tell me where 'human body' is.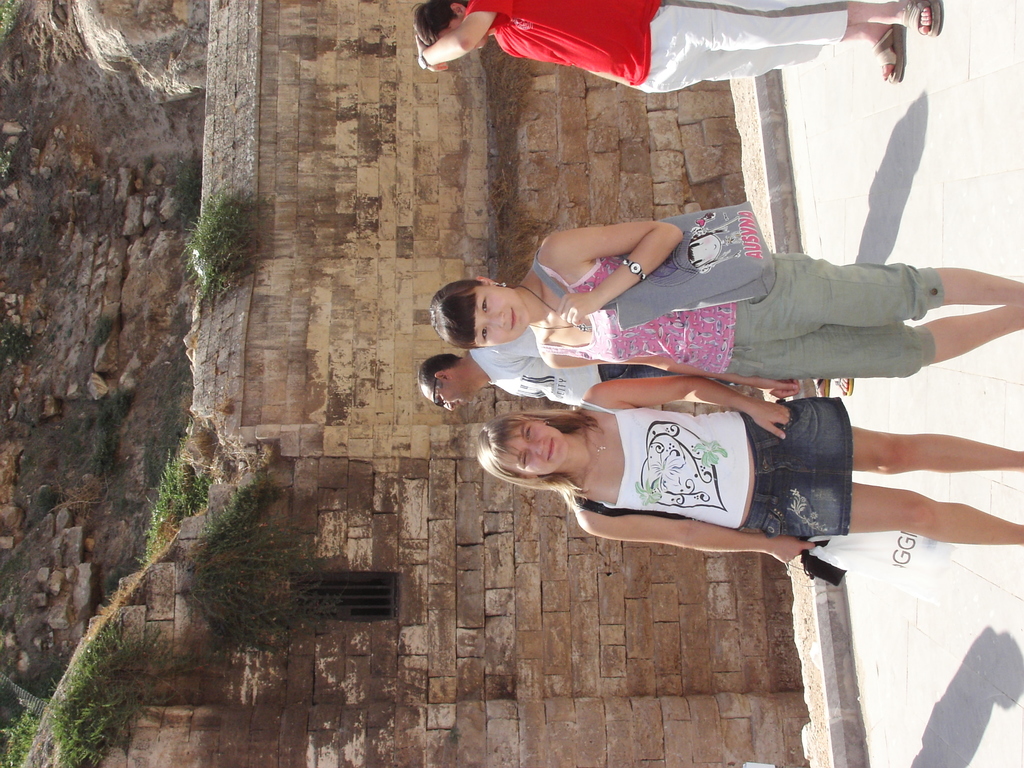
'human body' is at select_region(413, 0, 943, 90).
